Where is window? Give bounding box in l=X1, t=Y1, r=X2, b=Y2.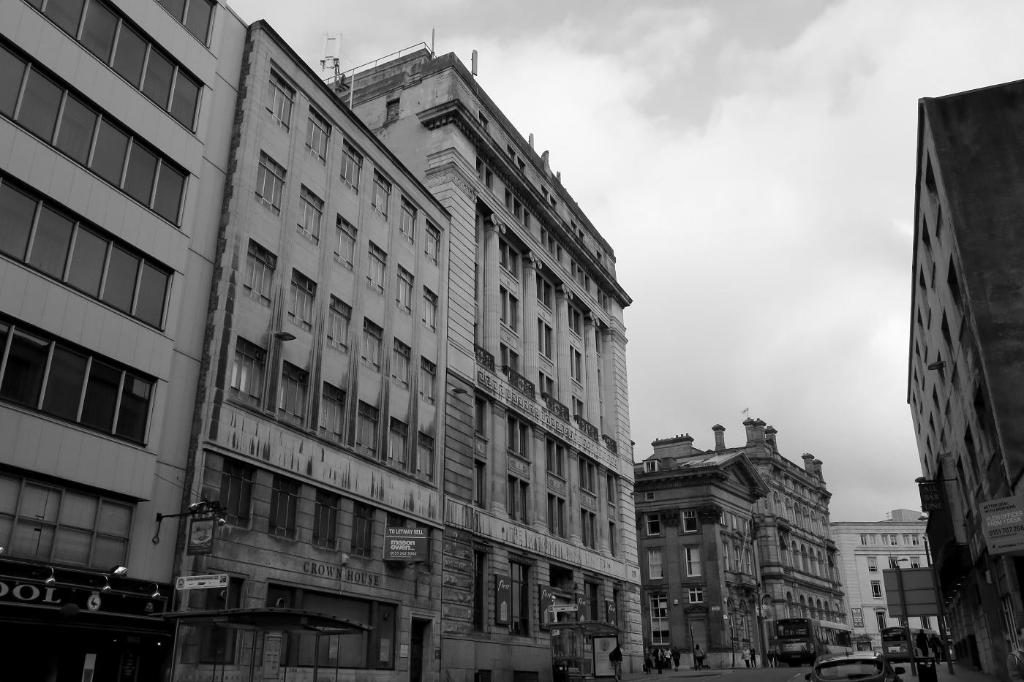
l=309, t=489, r=342, b=551.
